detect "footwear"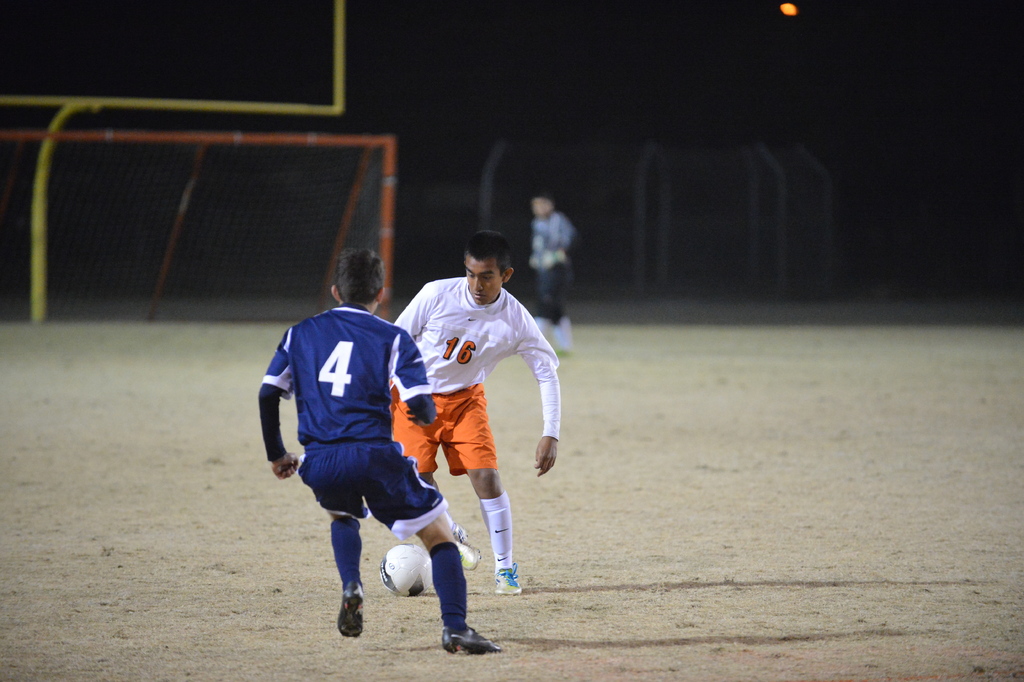
(335, 585, 362, 639)
